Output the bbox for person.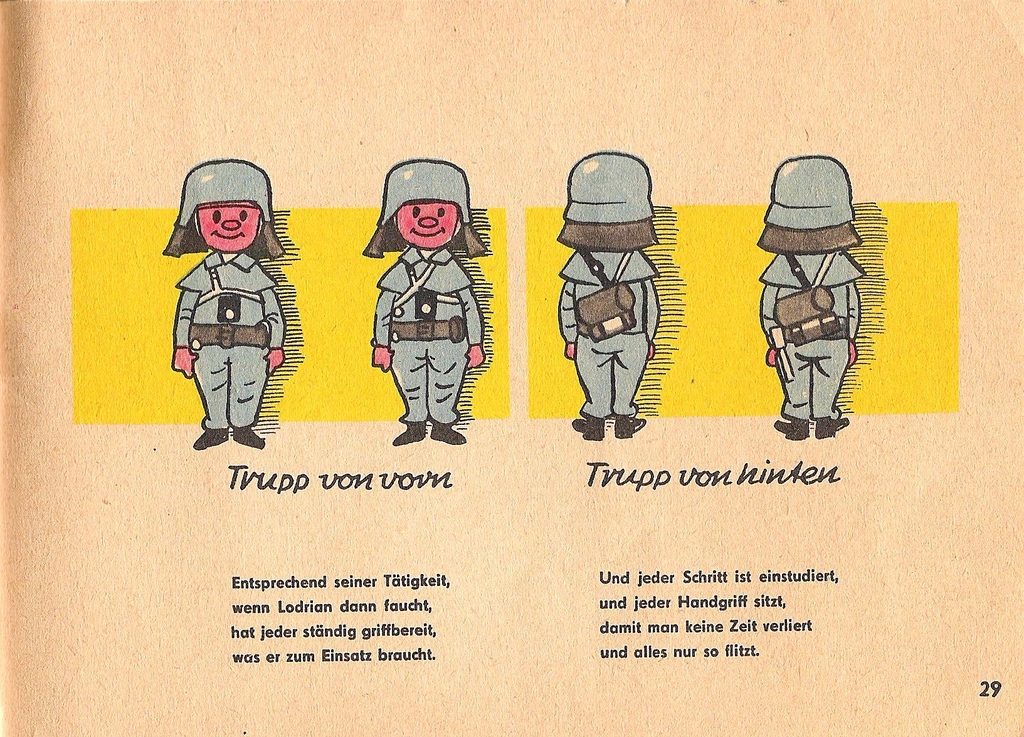
{"x1": 756, "y1": 155, "x2": 870, "y2": 440}.
